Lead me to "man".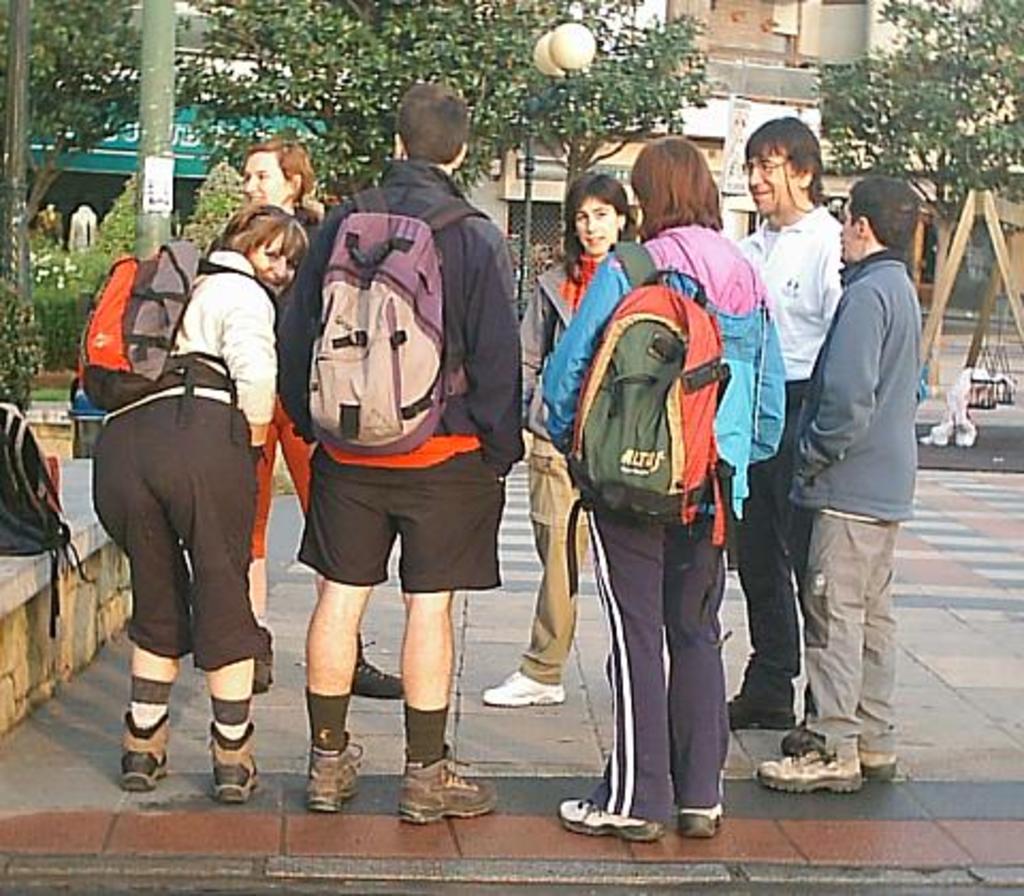
Lead to [723,113,858,734].
